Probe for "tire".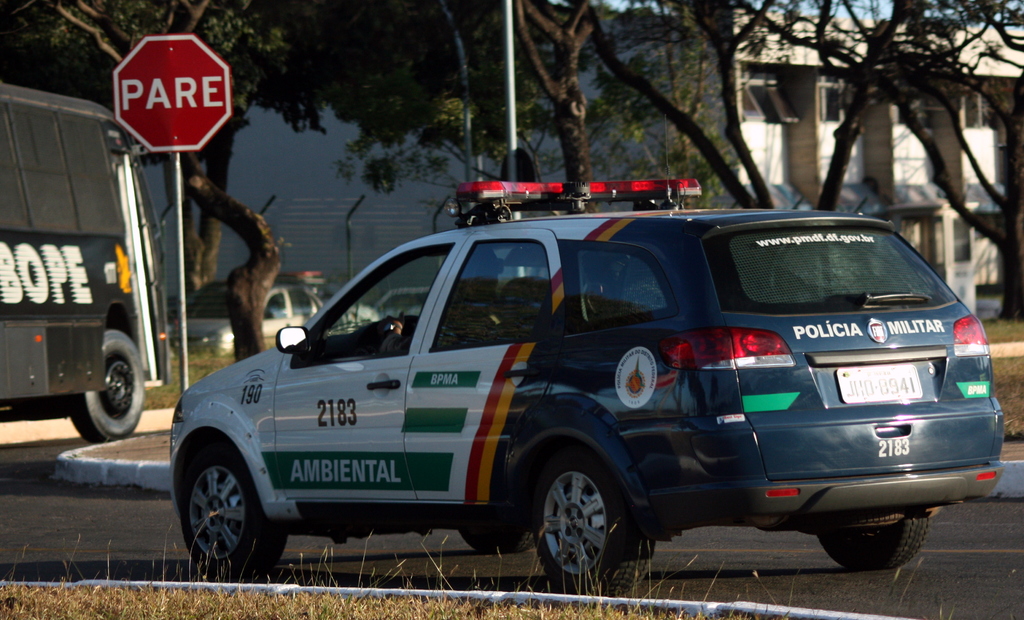
Probe result: Rect(181, 437, 291, 580).
